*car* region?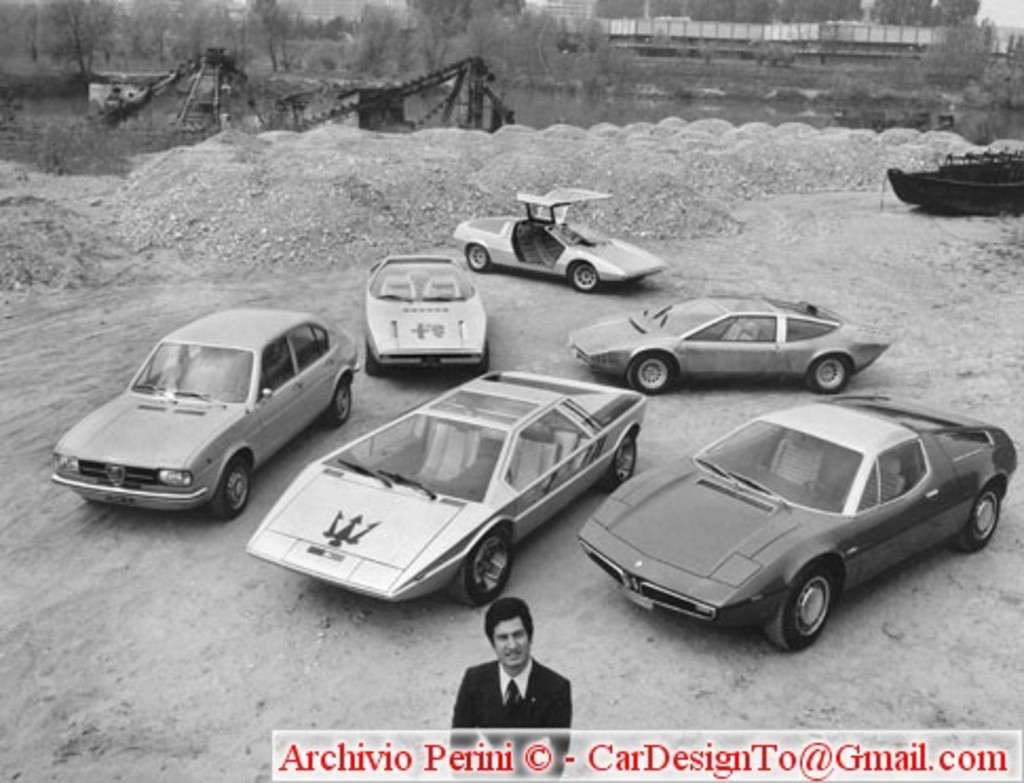
<region>239, 359, 652, 608</region>
